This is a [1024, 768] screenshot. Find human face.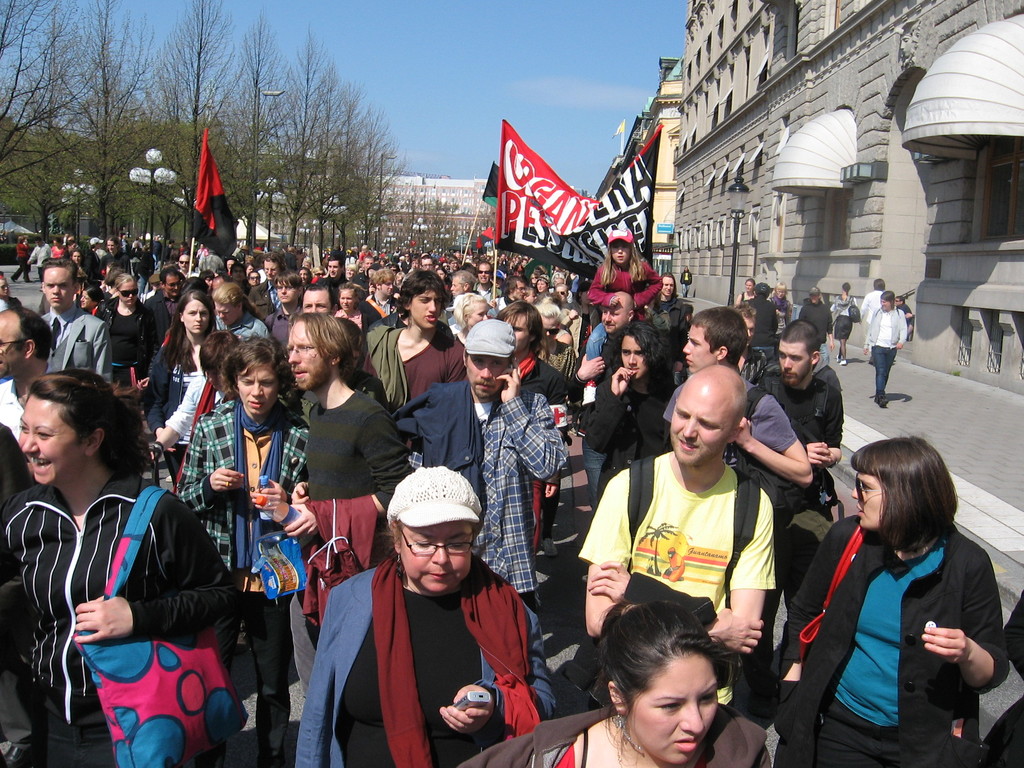
Bounding box: {"x1": 470, "y1": 298, "x2": 490, "y2": 323}.
